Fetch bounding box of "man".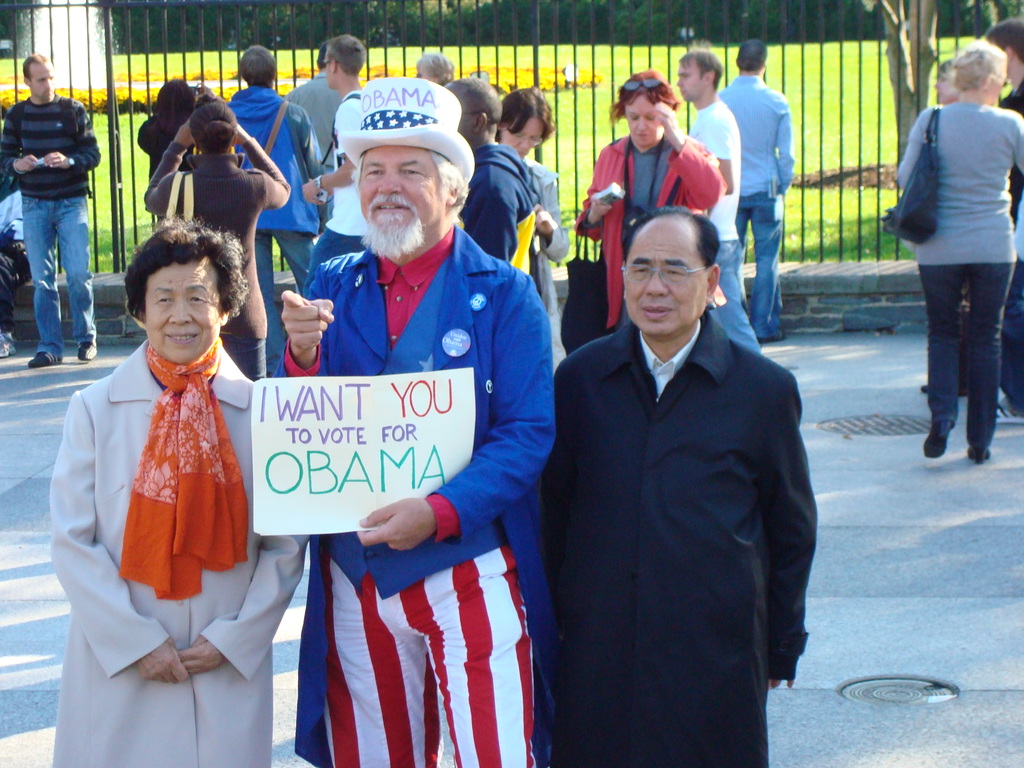
Bbox: bbox=(300, 43, 379, 298).
